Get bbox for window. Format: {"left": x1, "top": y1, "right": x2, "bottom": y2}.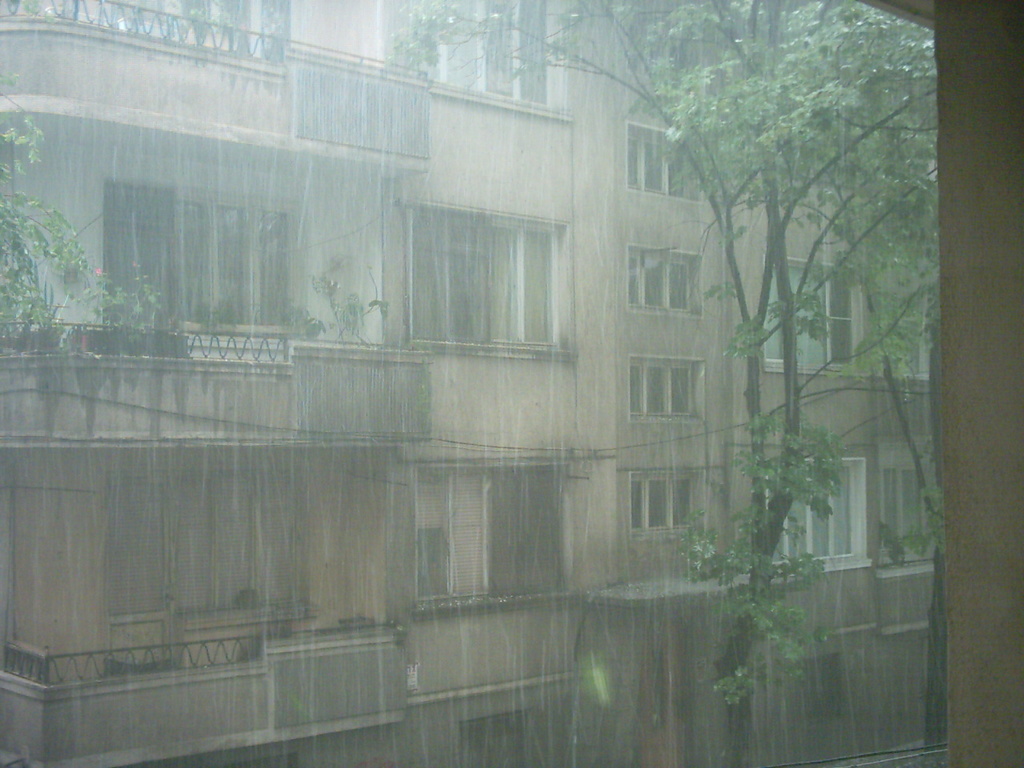
{"left": 890, "top": 256, "right": 950, "bottom": 382}.
